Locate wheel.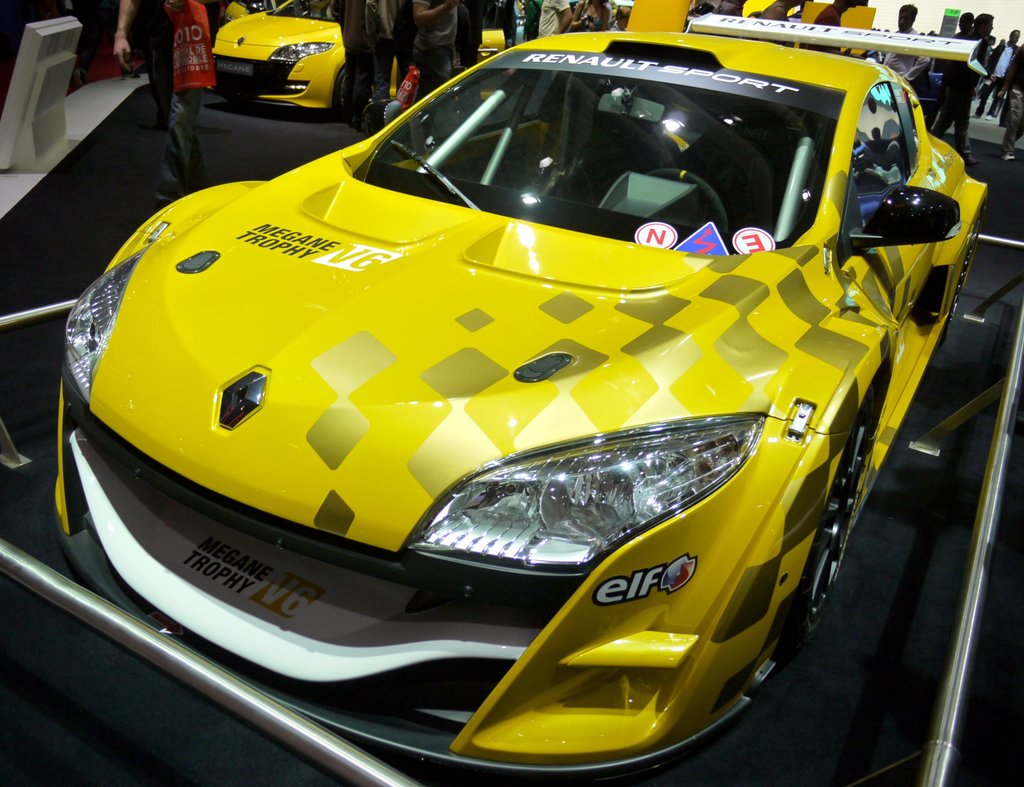
Bounding box: bbox=[643, 166, 732, 234].
